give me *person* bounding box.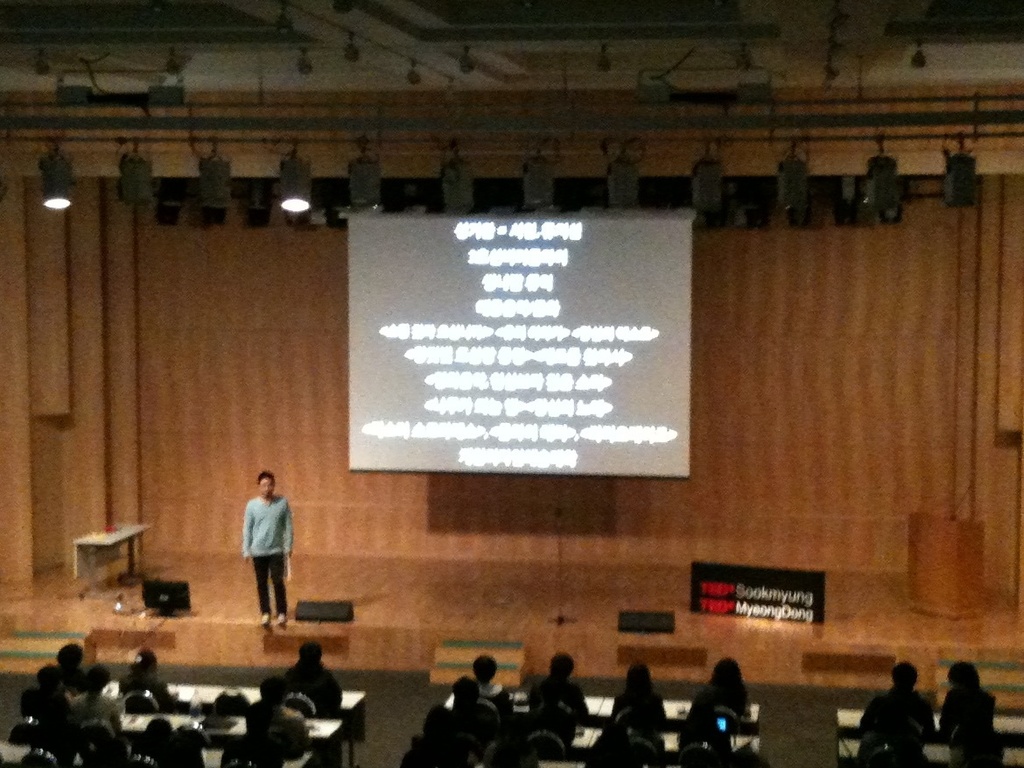
{"x1": 240, "y1": 469, "x2": 291, "y2": 622}.
